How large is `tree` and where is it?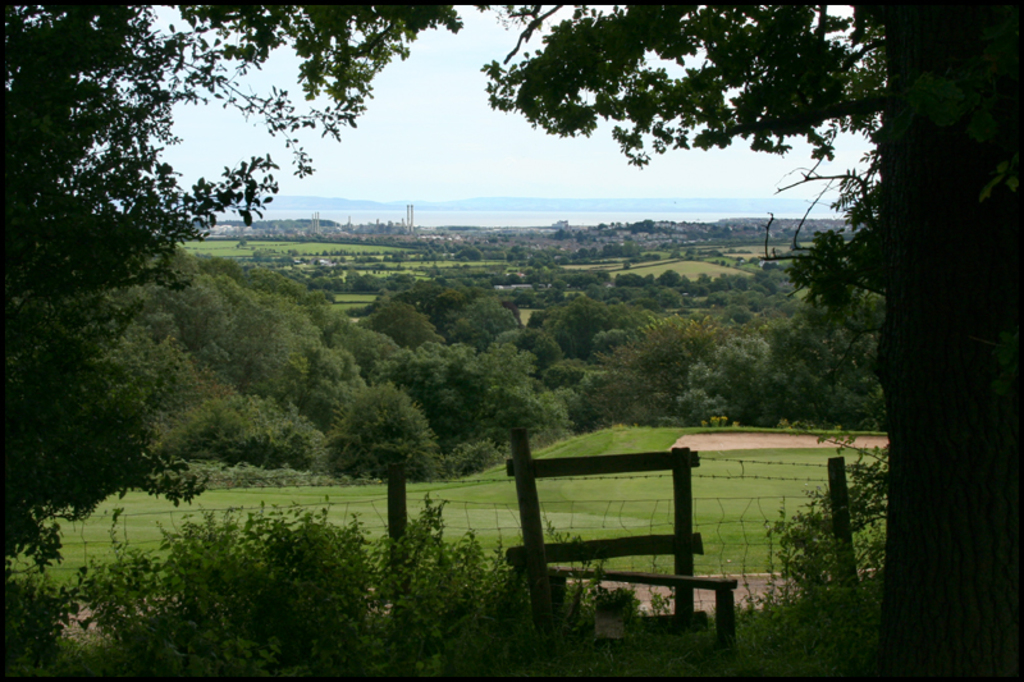
Bounding box: detection(709, 288, 732, 315).
